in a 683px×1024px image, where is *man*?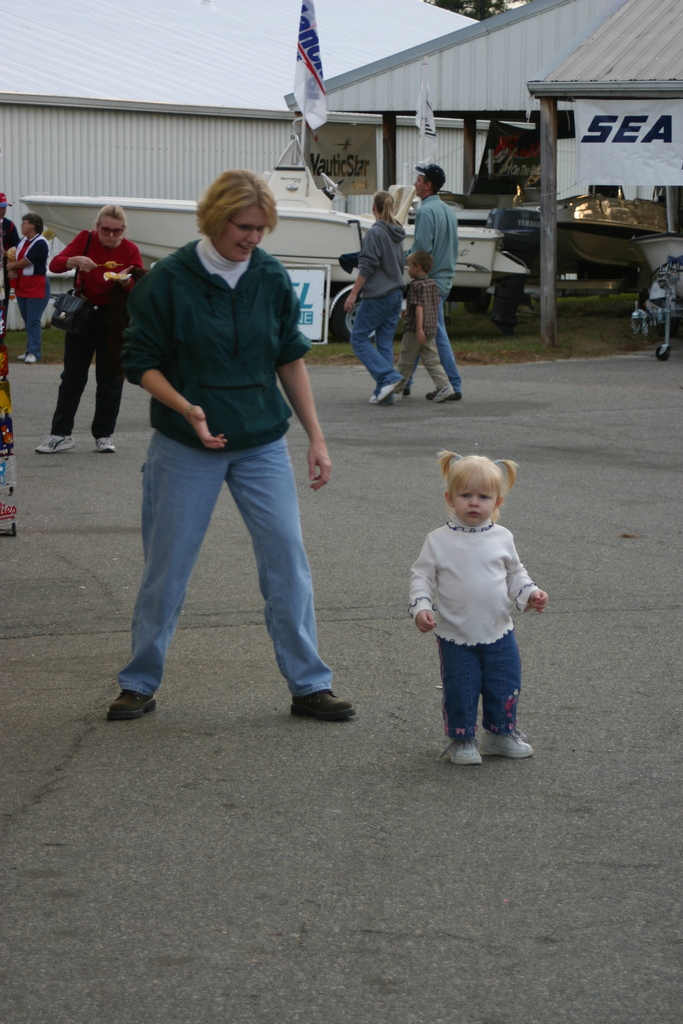
<bbox>398, 164, 466, 403</bbox>.
